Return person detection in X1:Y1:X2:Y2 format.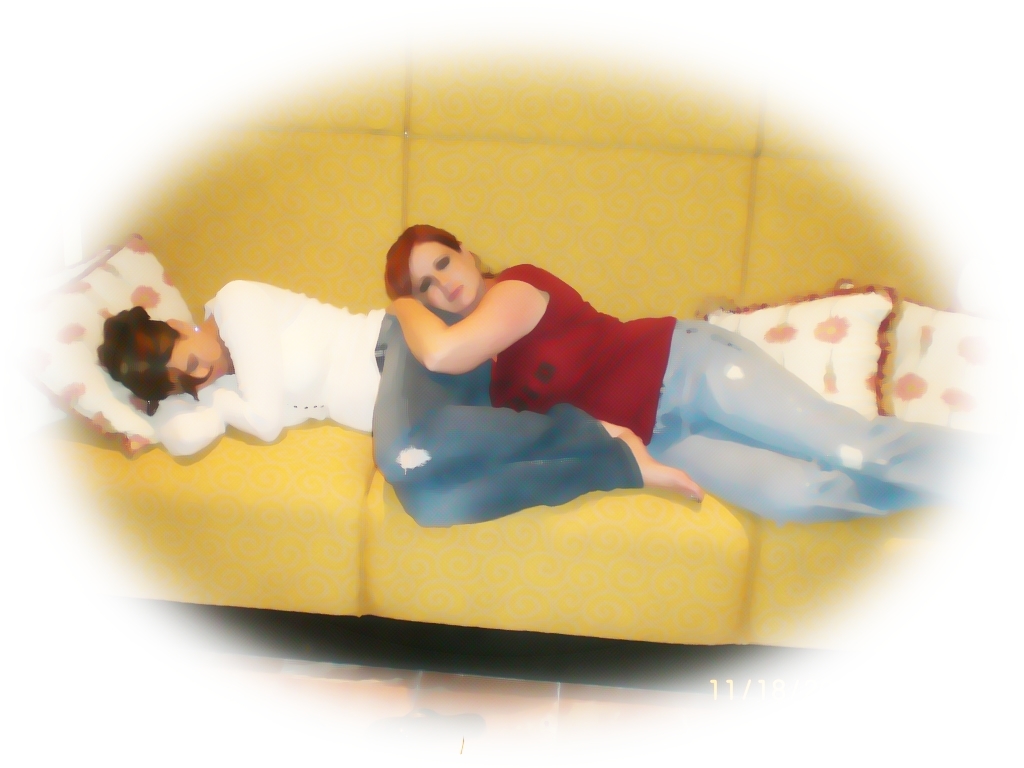
385:226:1009:524.
